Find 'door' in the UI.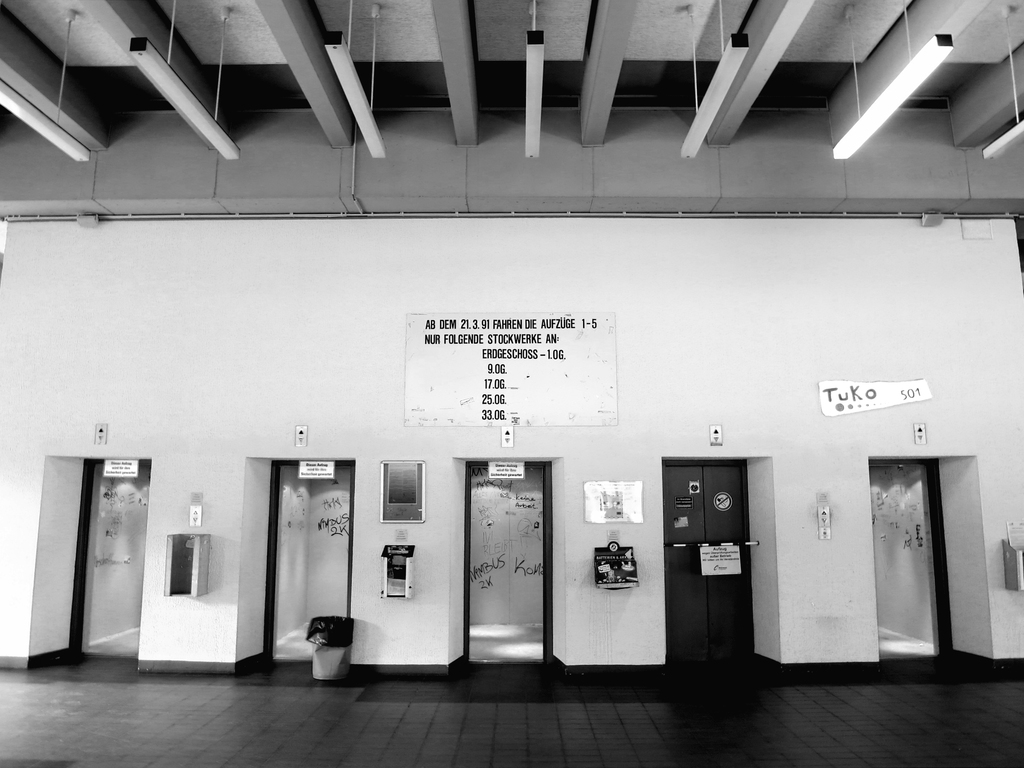
UI element at (80,458,149,651).
